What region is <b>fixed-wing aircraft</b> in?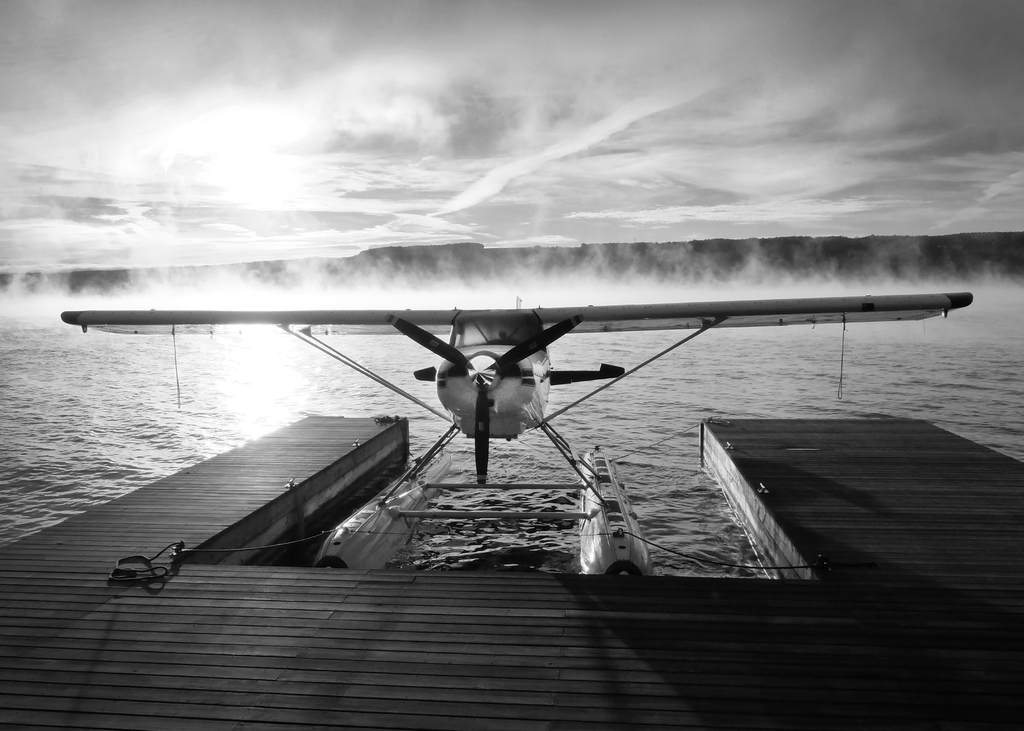
[61,292,973,575].
